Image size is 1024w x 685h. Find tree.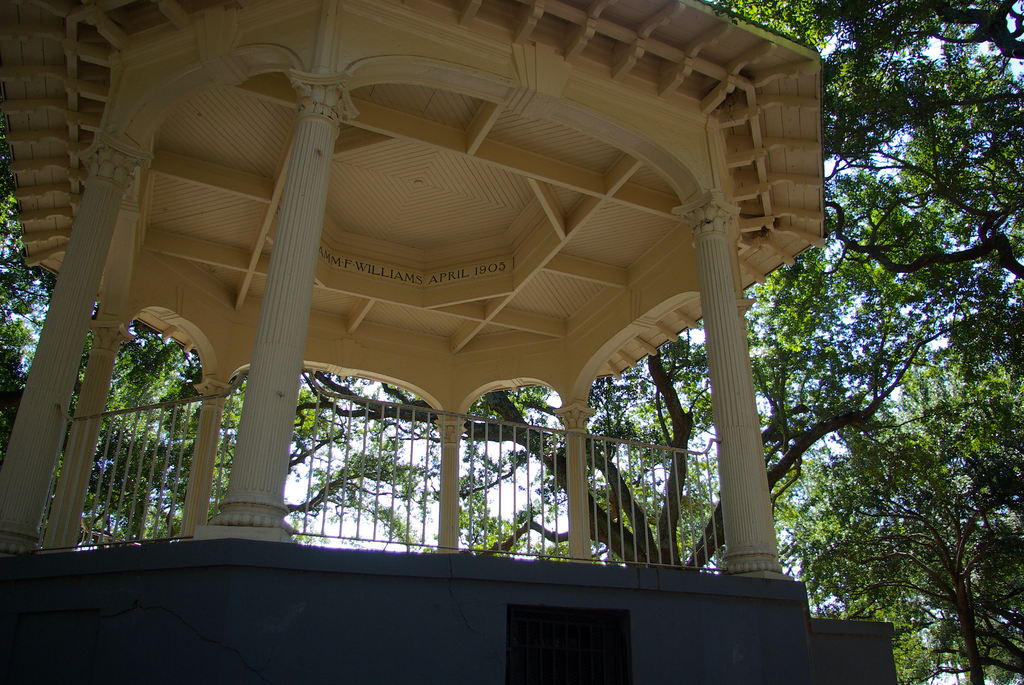
x1=0 y1=166 x2=369 y2=556.
